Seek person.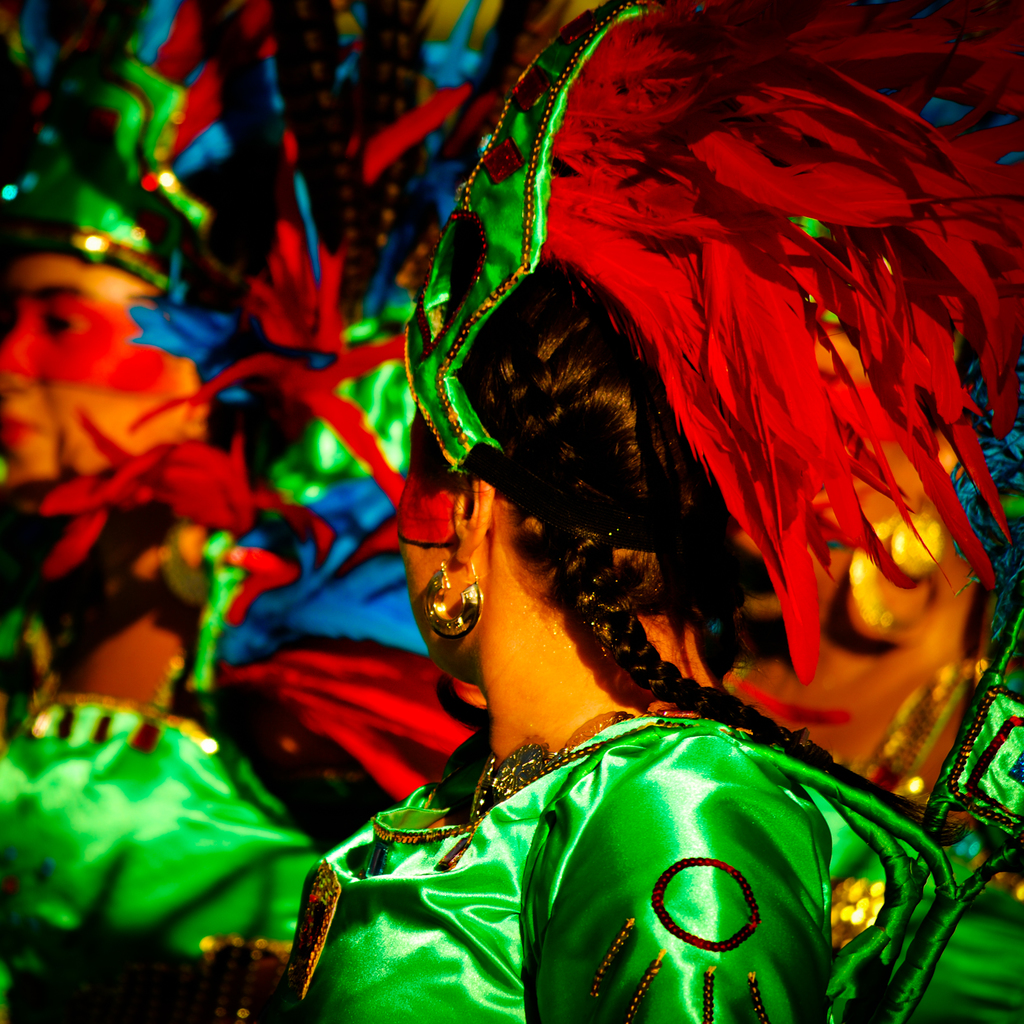
pyautogui.locateOnScreen(730, 422, 1023, 877).
